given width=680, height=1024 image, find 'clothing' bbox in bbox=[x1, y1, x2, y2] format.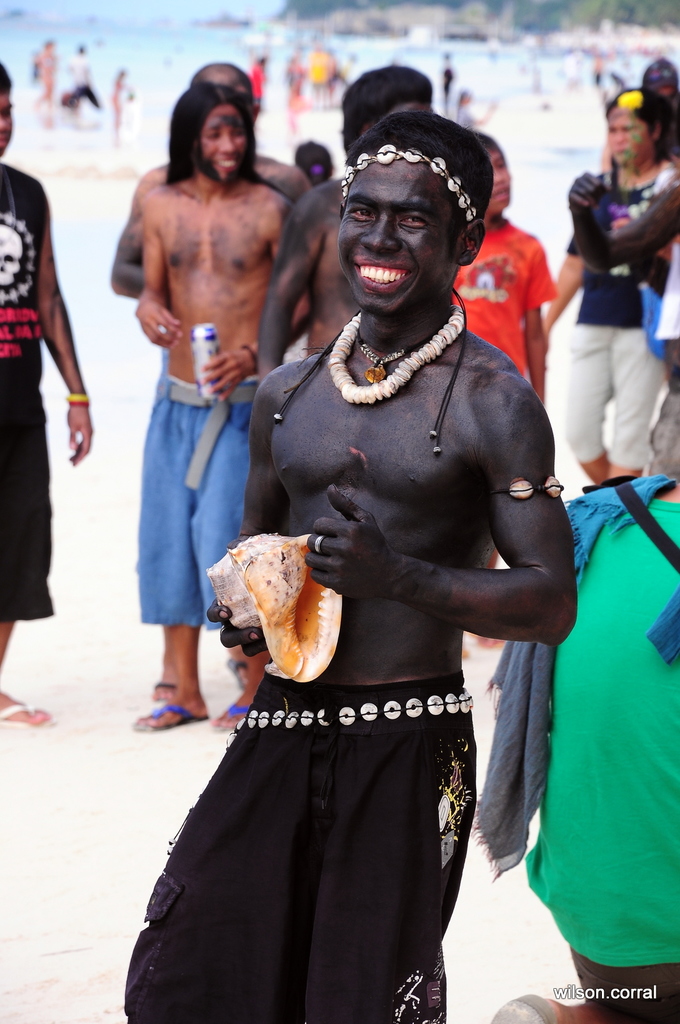
bbox=[450, 214, 567, 378].
